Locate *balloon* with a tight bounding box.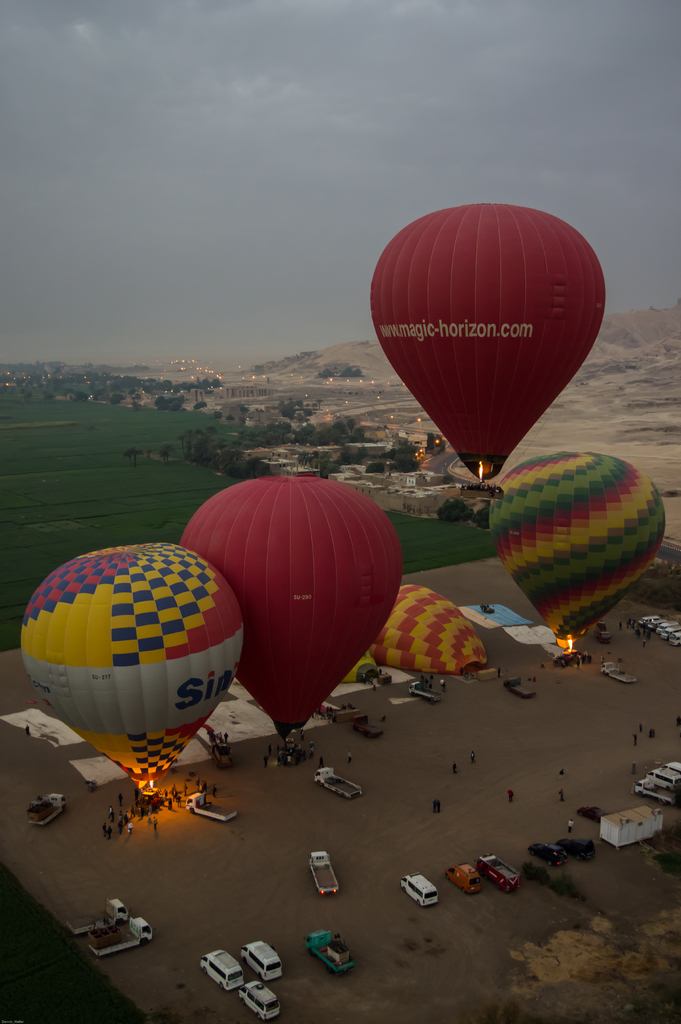
locate(487, 455, 671, 644).
